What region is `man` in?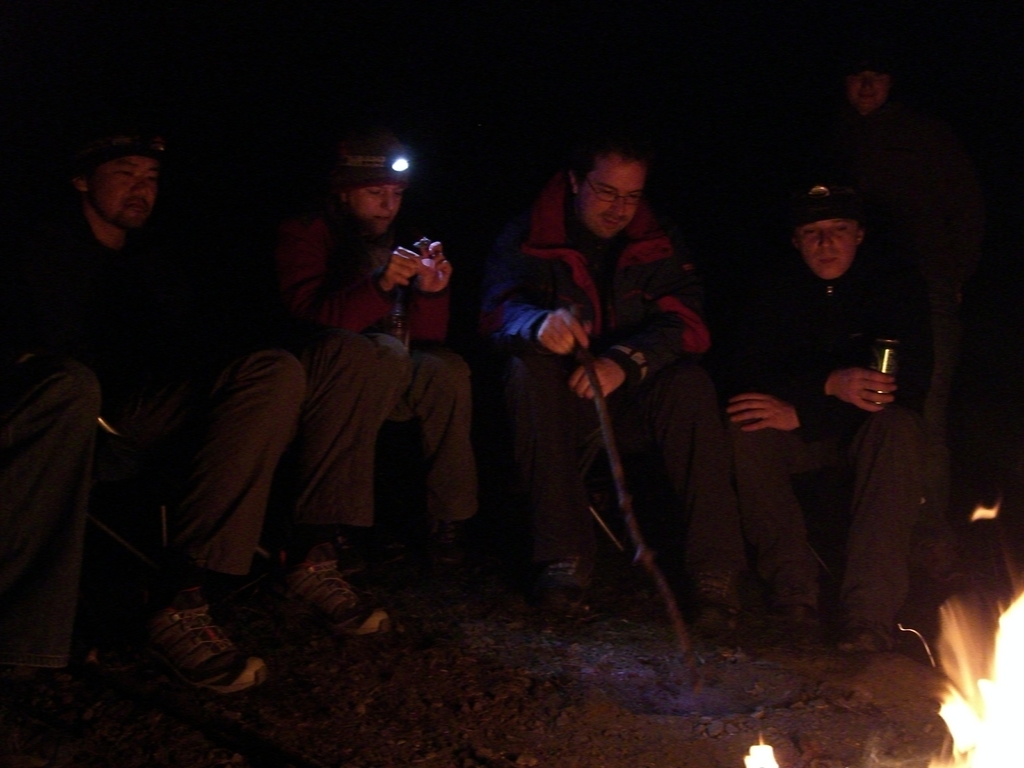
crop(718, 170, 984, 643).
